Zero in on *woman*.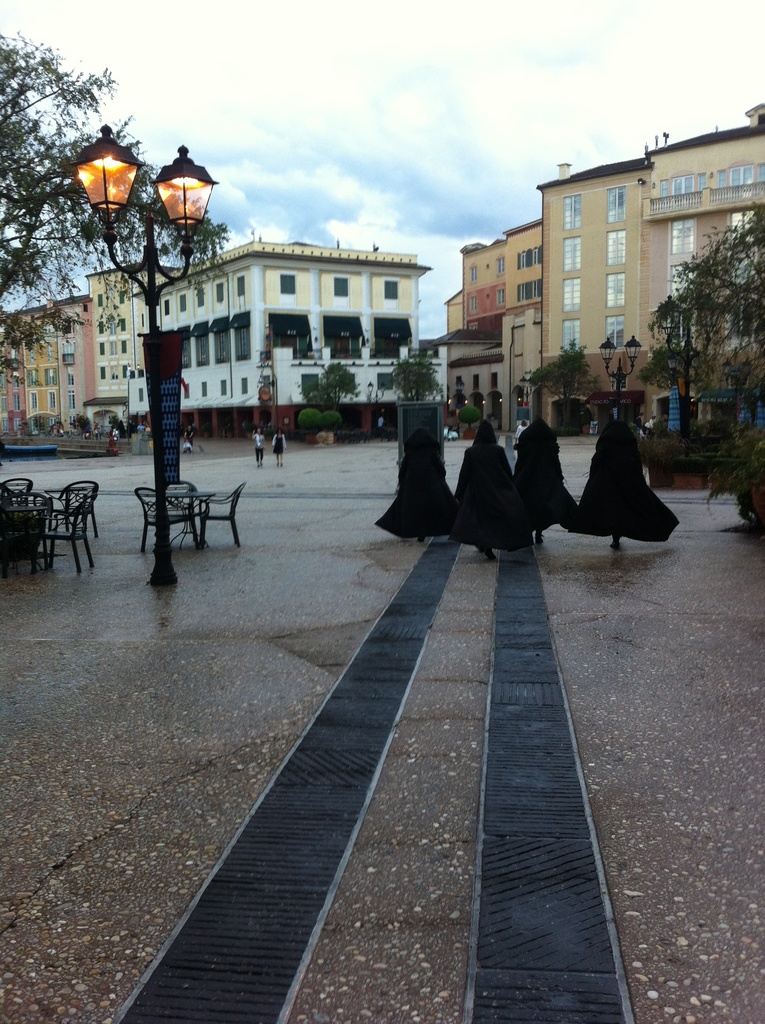
Zeroed in: <bbox>253, 427, 265, 465</bbox>.
